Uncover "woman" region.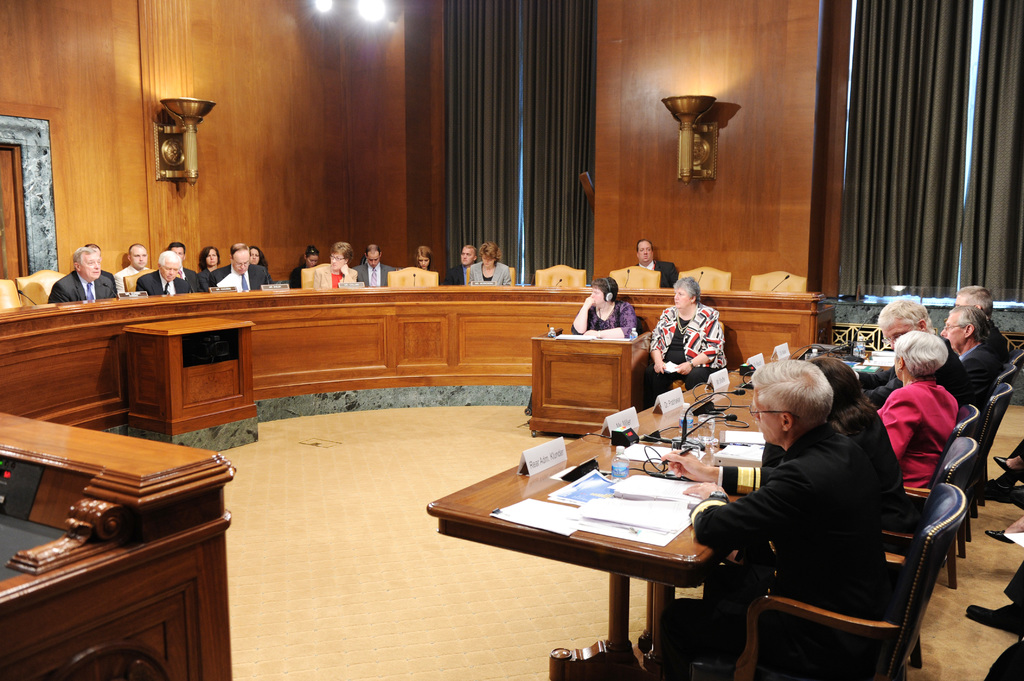
Uncovered: select_region(248, 246, 266, 269).
